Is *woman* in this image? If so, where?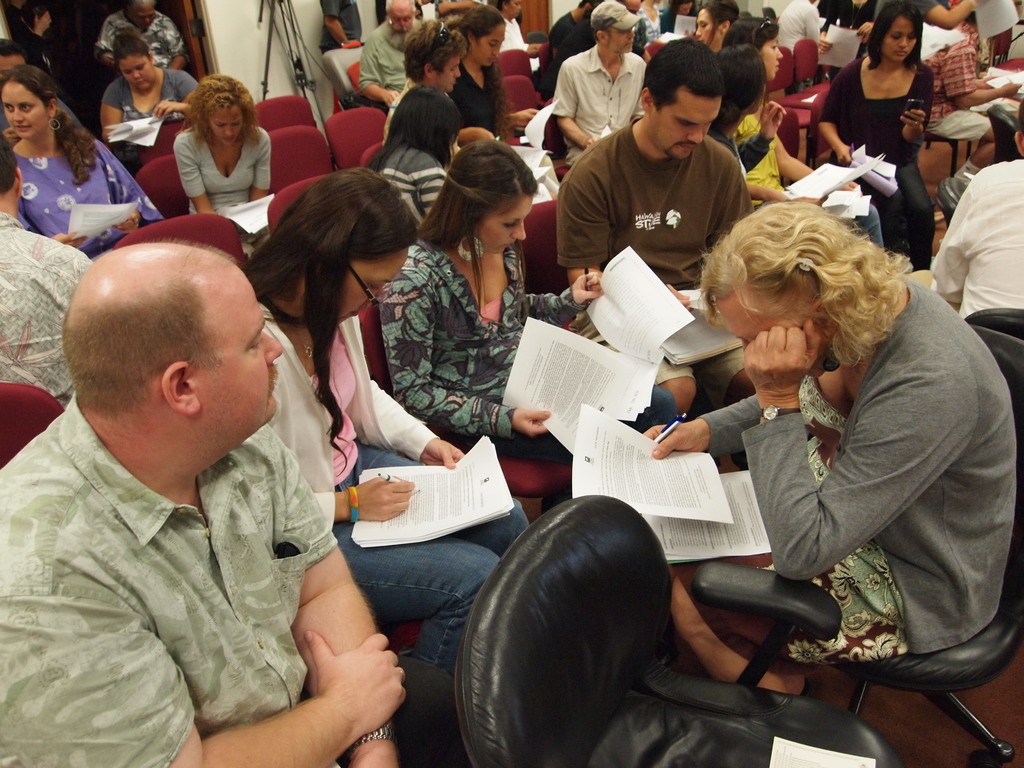
Yes, at Rect(378, 143, 822, 701).
